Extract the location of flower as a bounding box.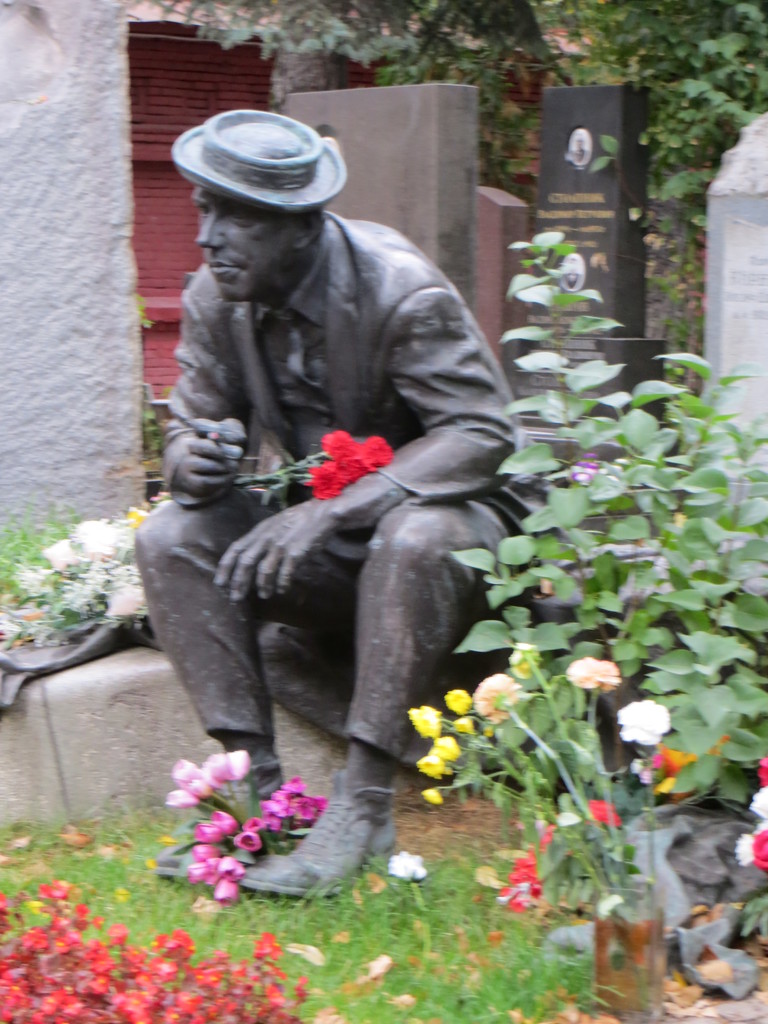
locate(506, 638, 542, 682).
